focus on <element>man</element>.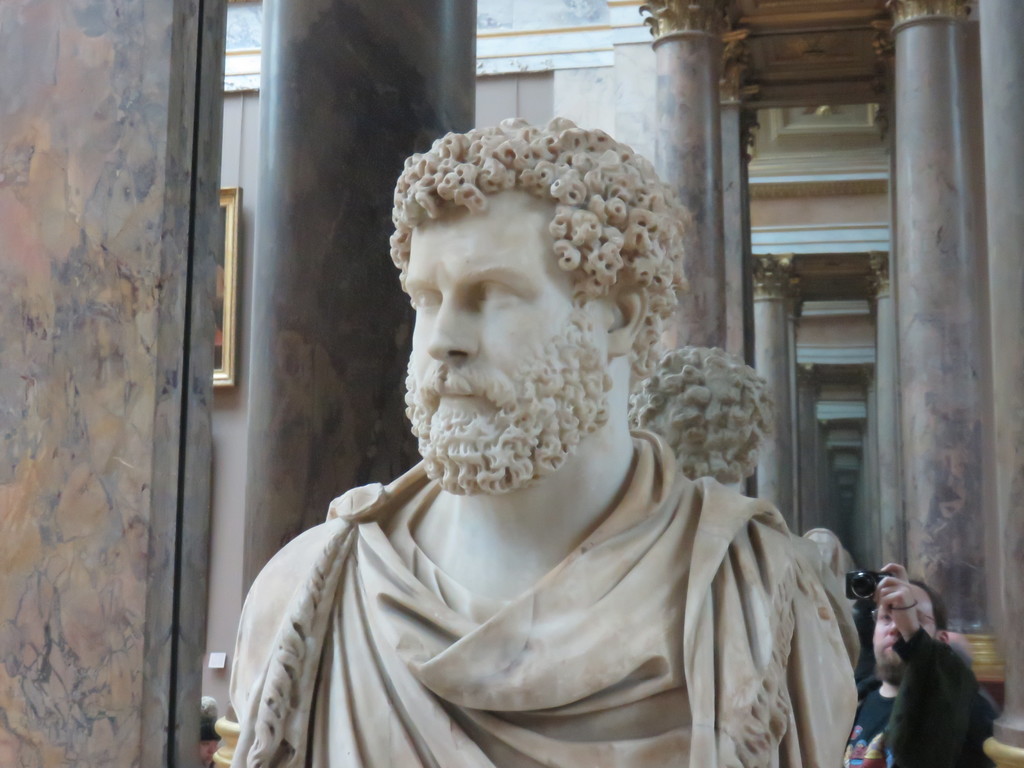
Focused at {"x1": 796, "y1": 531, "x2": 845, "y2": 577}.
